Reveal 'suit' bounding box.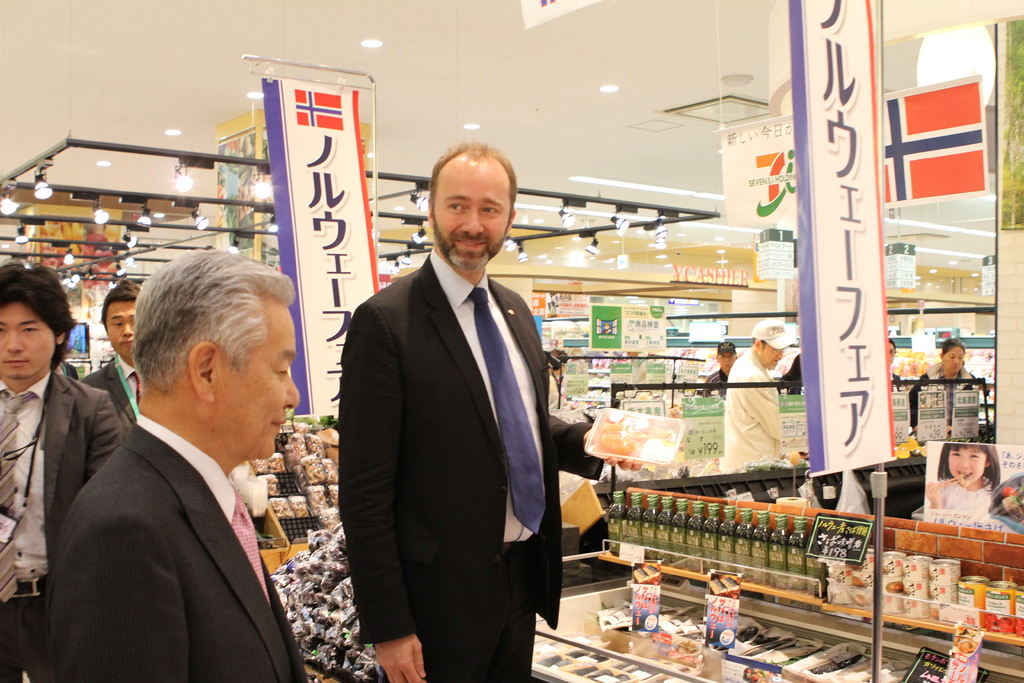
Revealed: 88, 356, 143, 439.
